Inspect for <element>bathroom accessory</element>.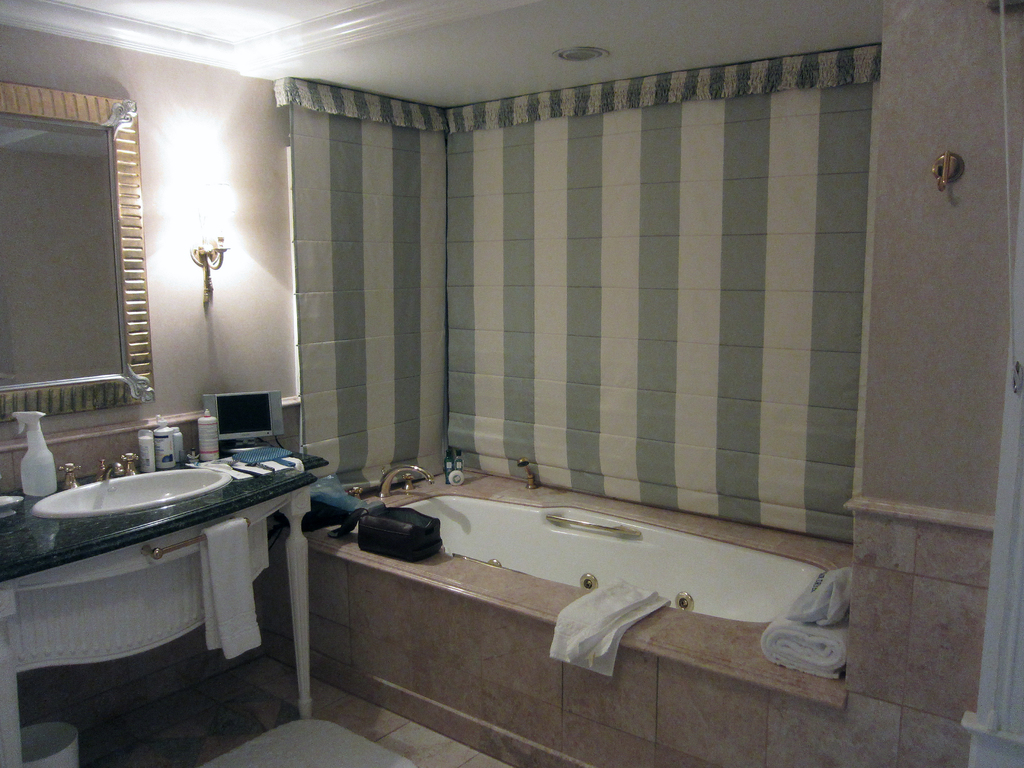
Inspection: (left=514, top=450, right=541, bottom=495).
